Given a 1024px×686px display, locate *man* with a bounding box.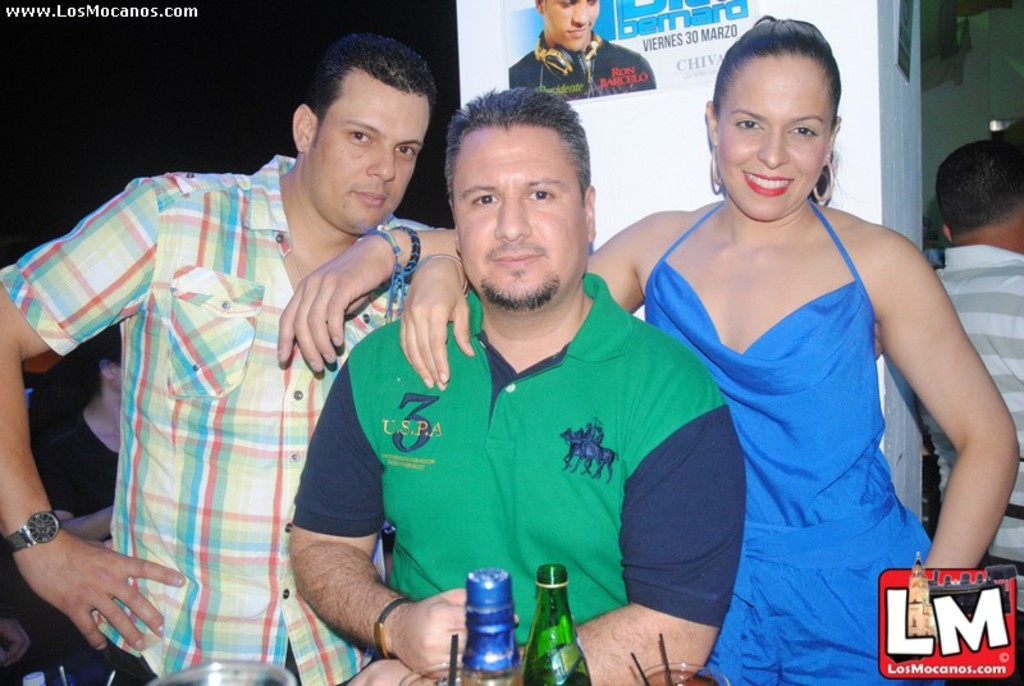
Located: BBox(908, 134, 1023, 622).
